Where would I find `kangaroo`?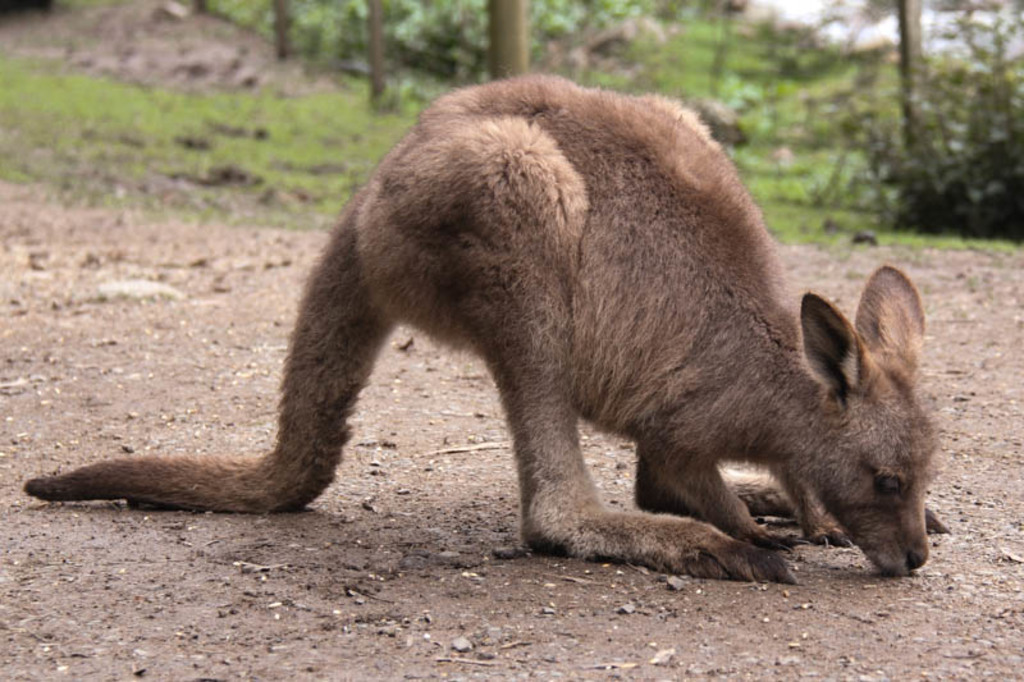
At {"left": 20, "top": 70, "right": 954, "bottom": 587}.
